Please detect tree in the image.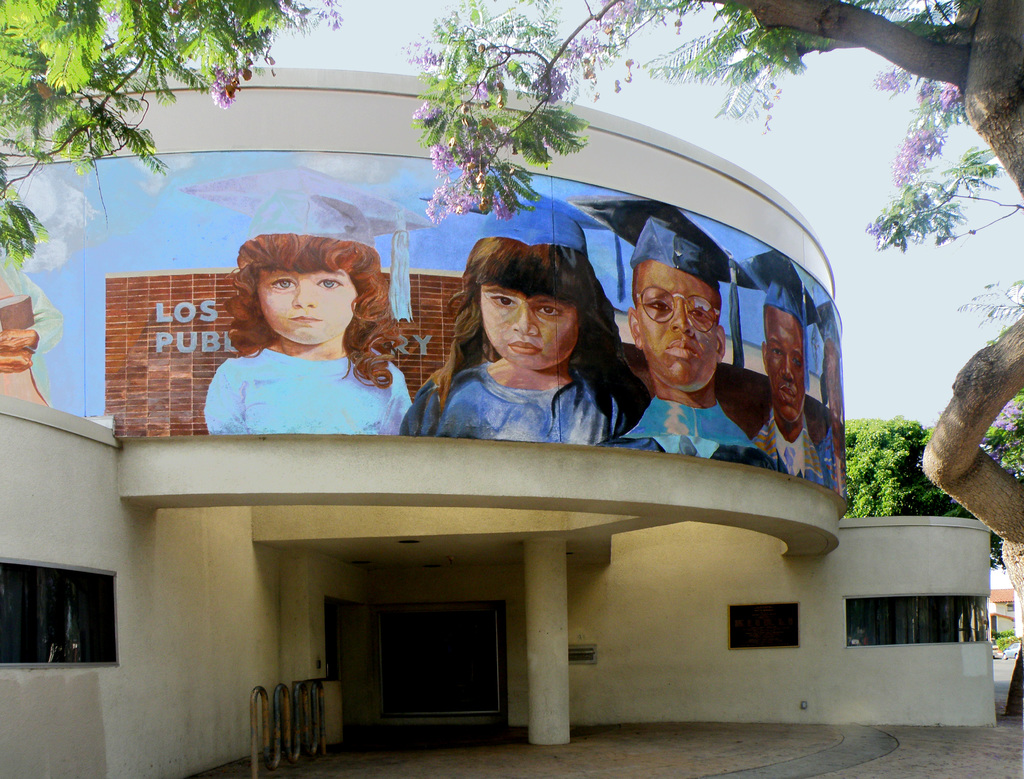
detection(0, 0, 1023, 598).
